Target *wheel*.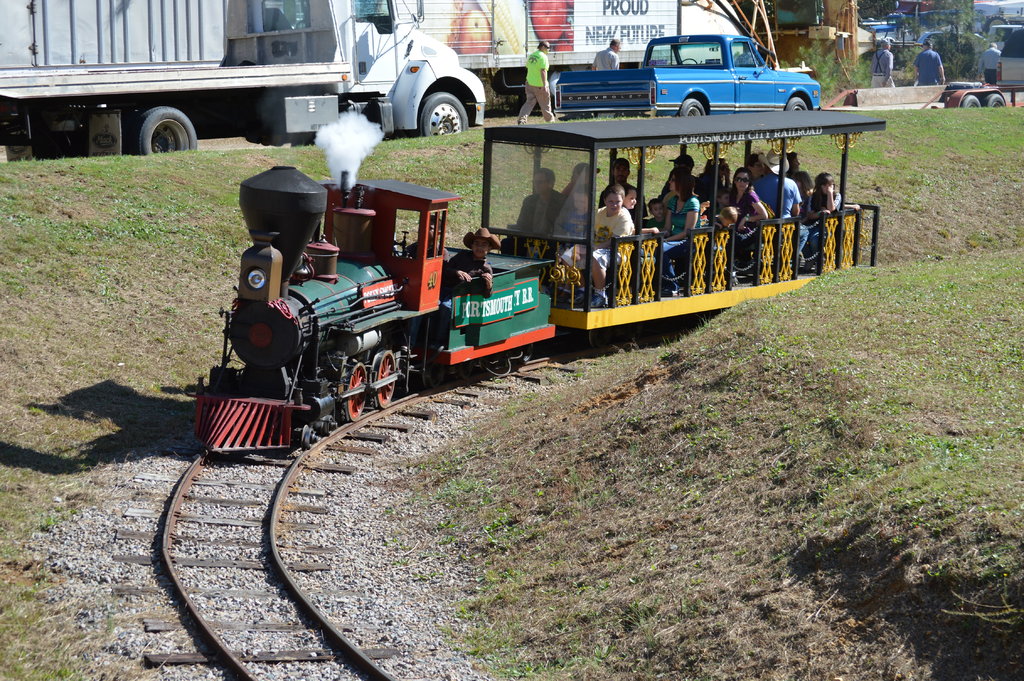
Target region: box(30, 114, 94, 161).
